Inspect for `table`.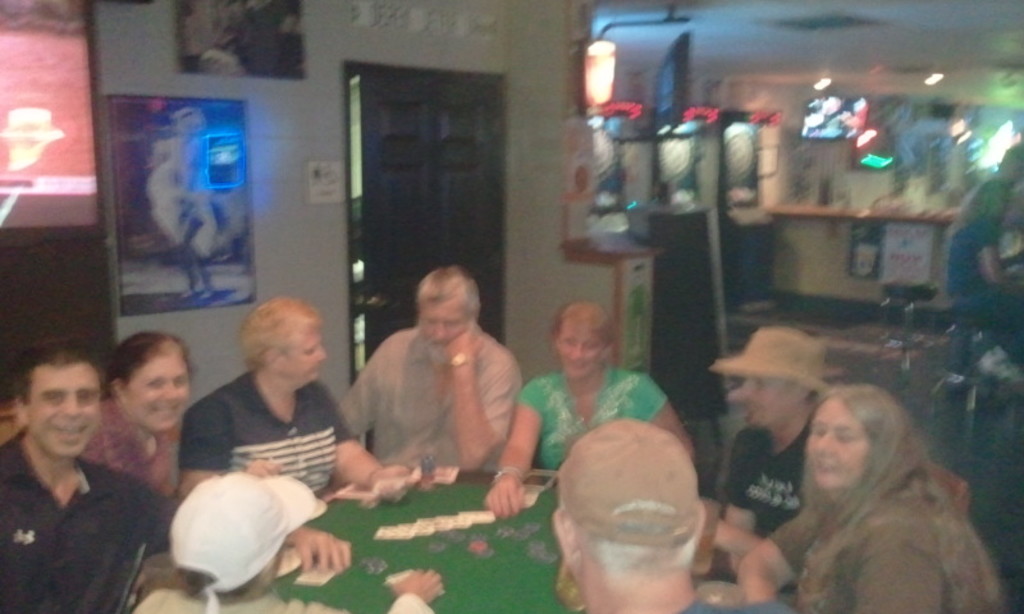
Inspection: pyautogui.locateOnScreen(225, 444, 639, 604).
